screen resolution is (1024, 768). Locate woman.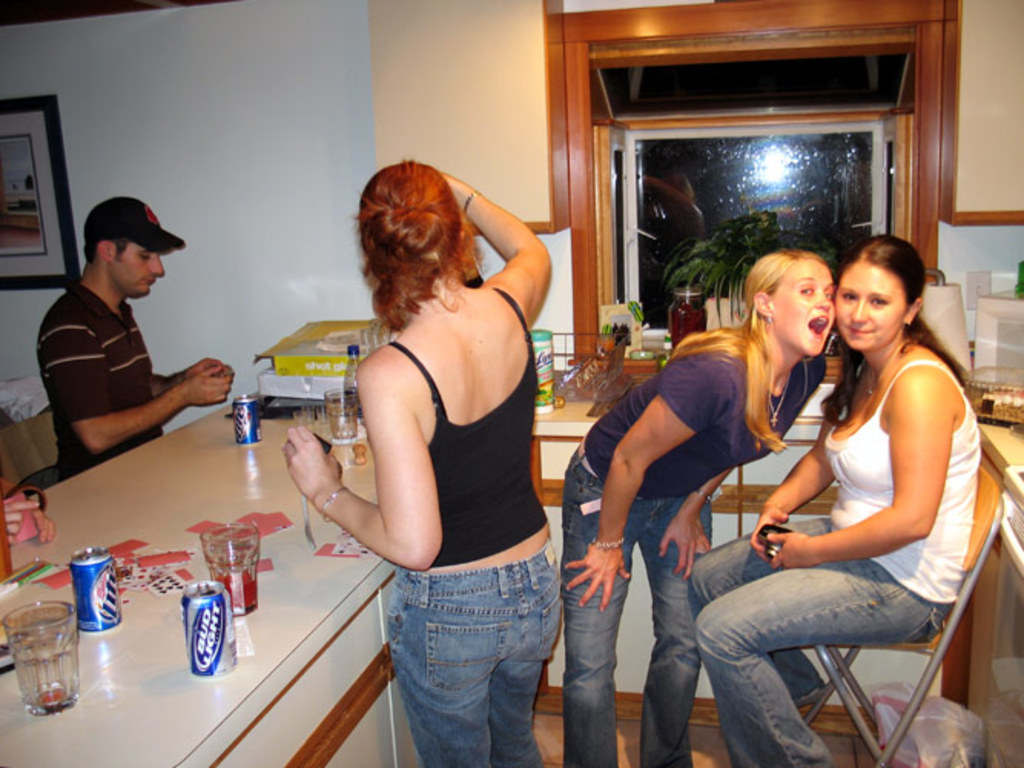
bbox(282, 157, 567, 766).
